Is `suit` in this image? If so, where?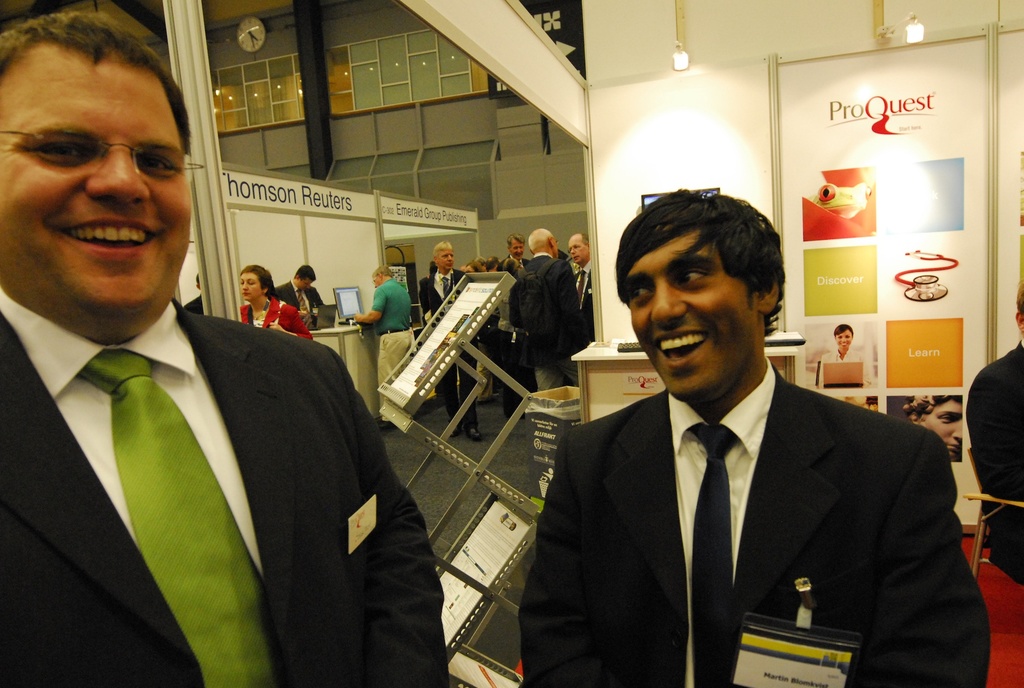
Yes, at [x1=492, y1=256, x2=536, y2=391].
